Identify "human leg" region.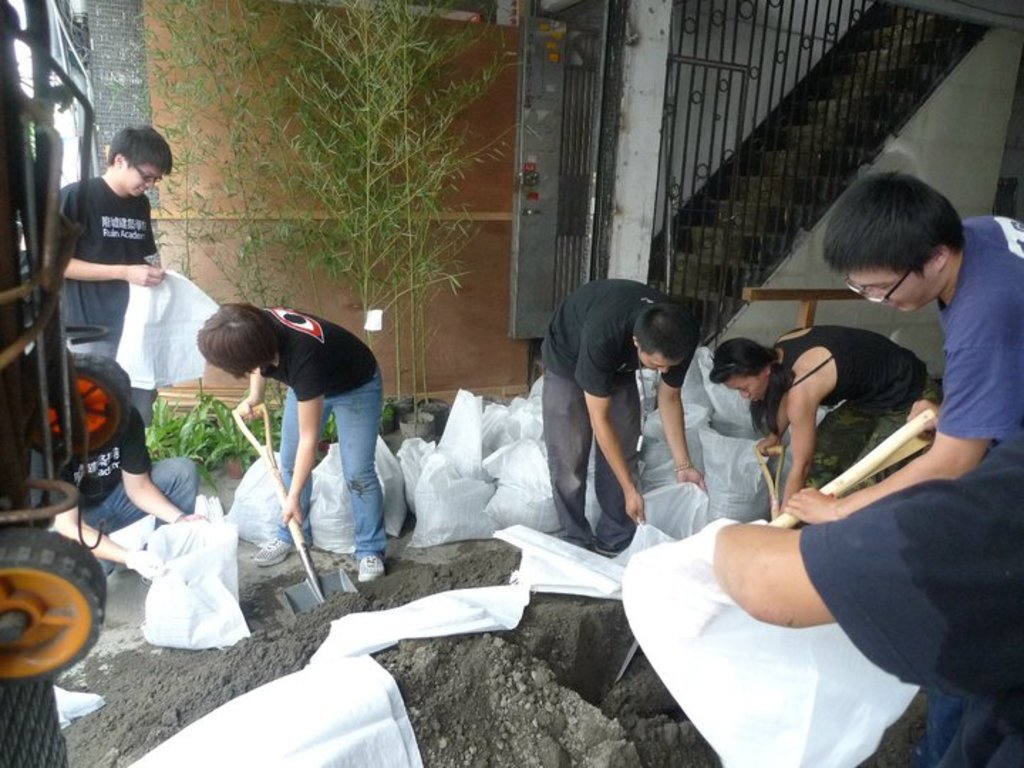
Region: x1=252, y1=384, x2=311, y2=565.
